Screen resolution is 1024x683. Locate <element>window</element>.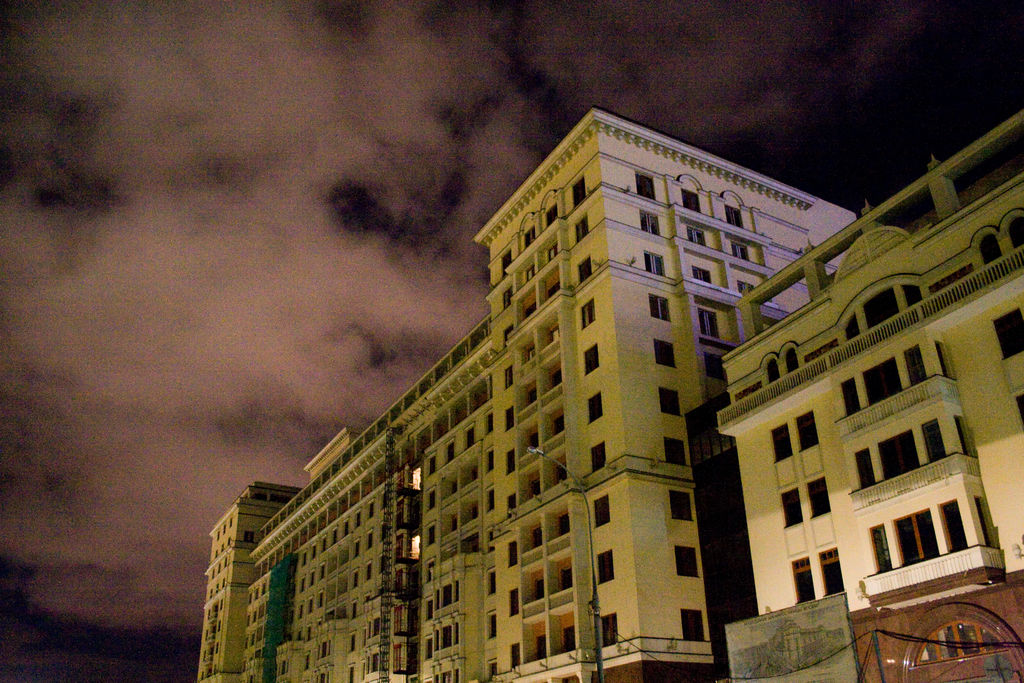
bbox=[938, 493, 967, 555].
